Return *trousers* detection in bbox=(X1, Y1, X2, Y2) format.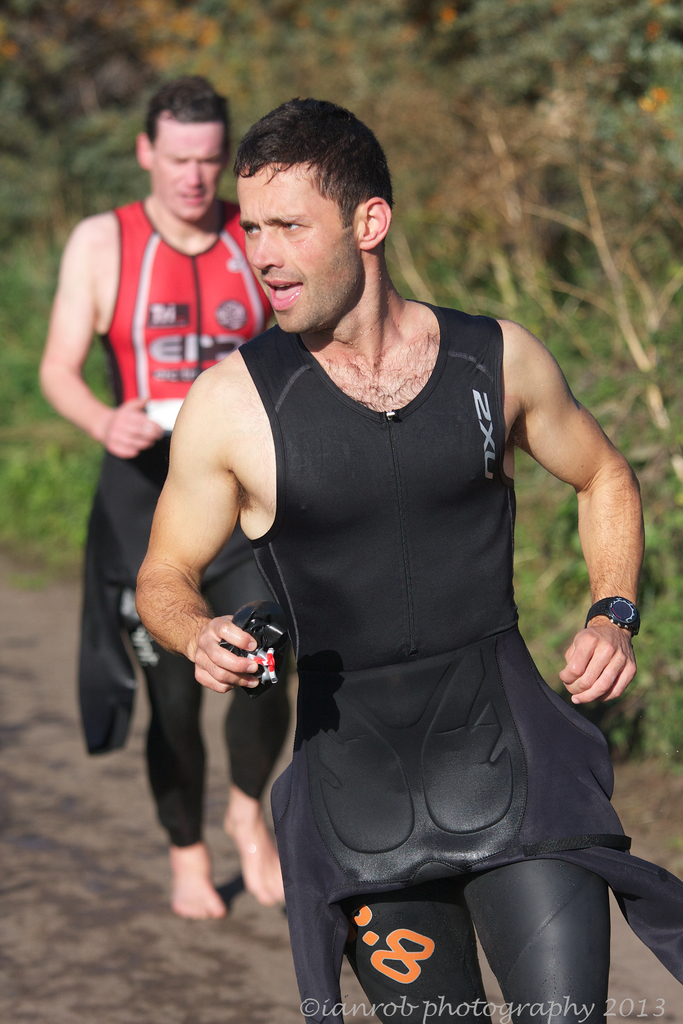
bbox=(121, 431, 304, 856).
